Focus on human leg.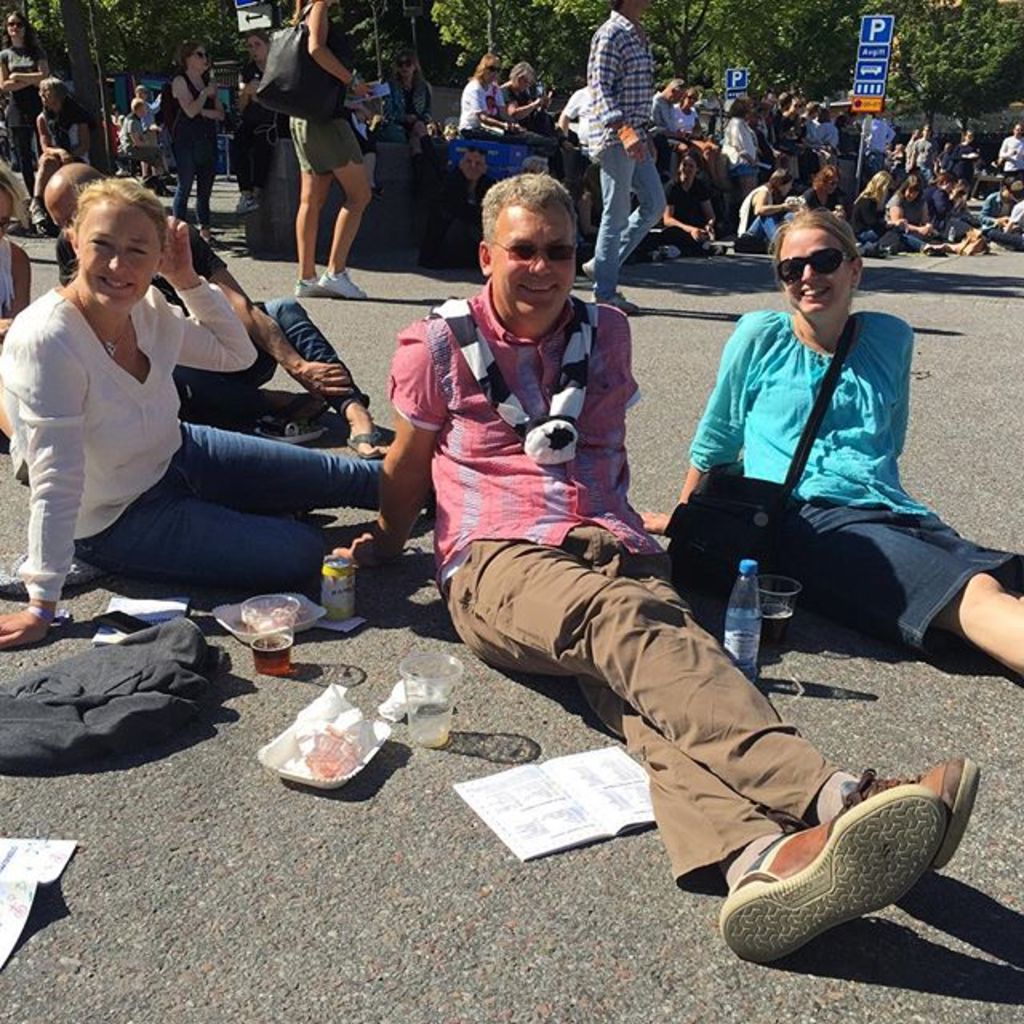
Focused at {"x1": 595, "y1": 130, "x2": 638, "y2": 312}.
